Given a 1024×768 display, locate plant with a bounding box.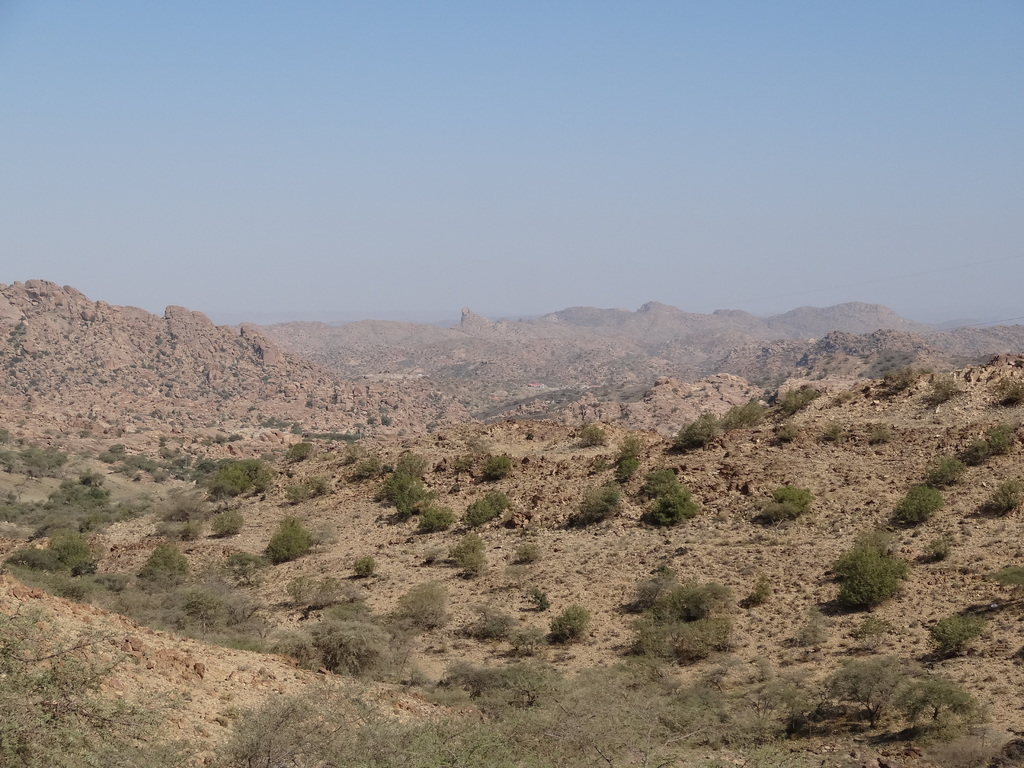
Located: box=[724, 397, 767, 433].
